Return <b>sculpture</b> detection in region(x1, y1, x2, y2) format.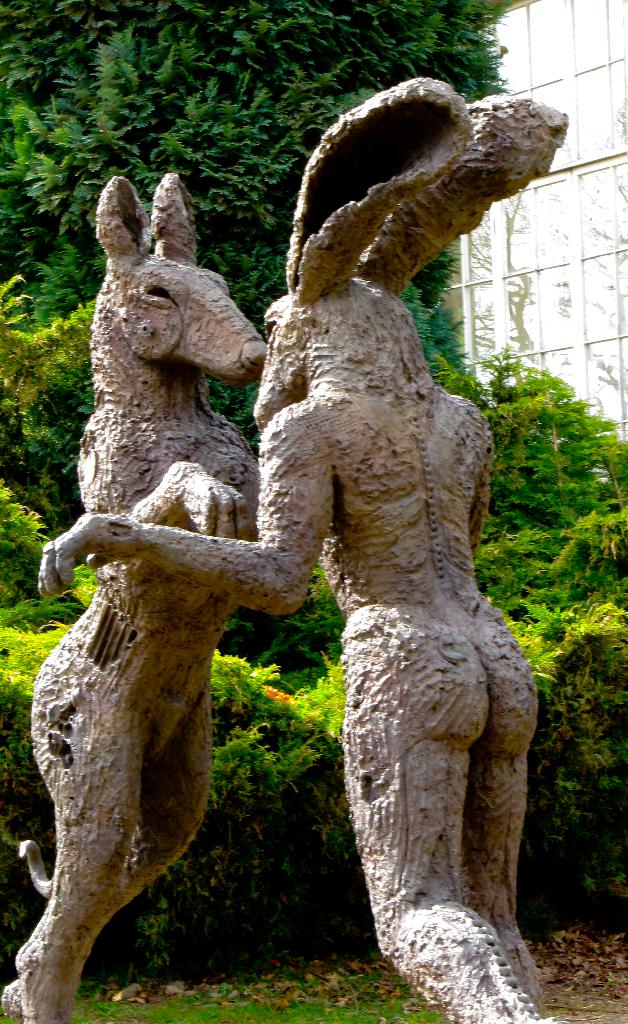
region(0, 175, 271, 1023).
